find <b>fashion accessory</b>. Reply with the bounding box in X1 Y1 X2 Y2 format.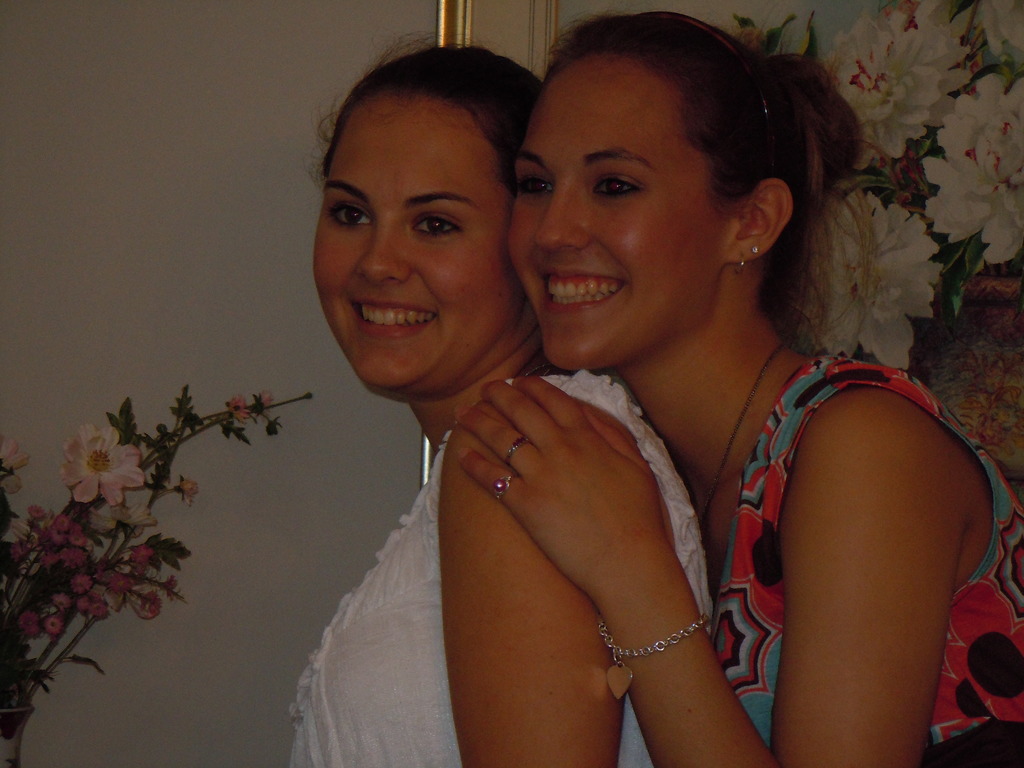
733 246 751 276.
